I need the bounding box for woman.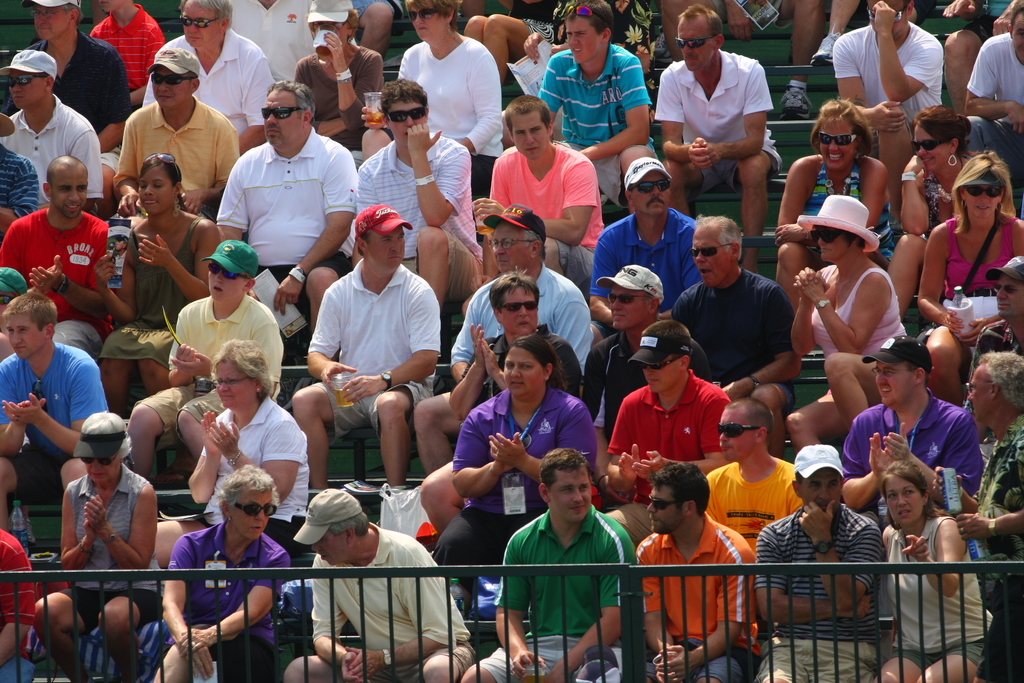
Here it is: {"left": 881, "top": 461, "right": 993, "bottom": 682}.
